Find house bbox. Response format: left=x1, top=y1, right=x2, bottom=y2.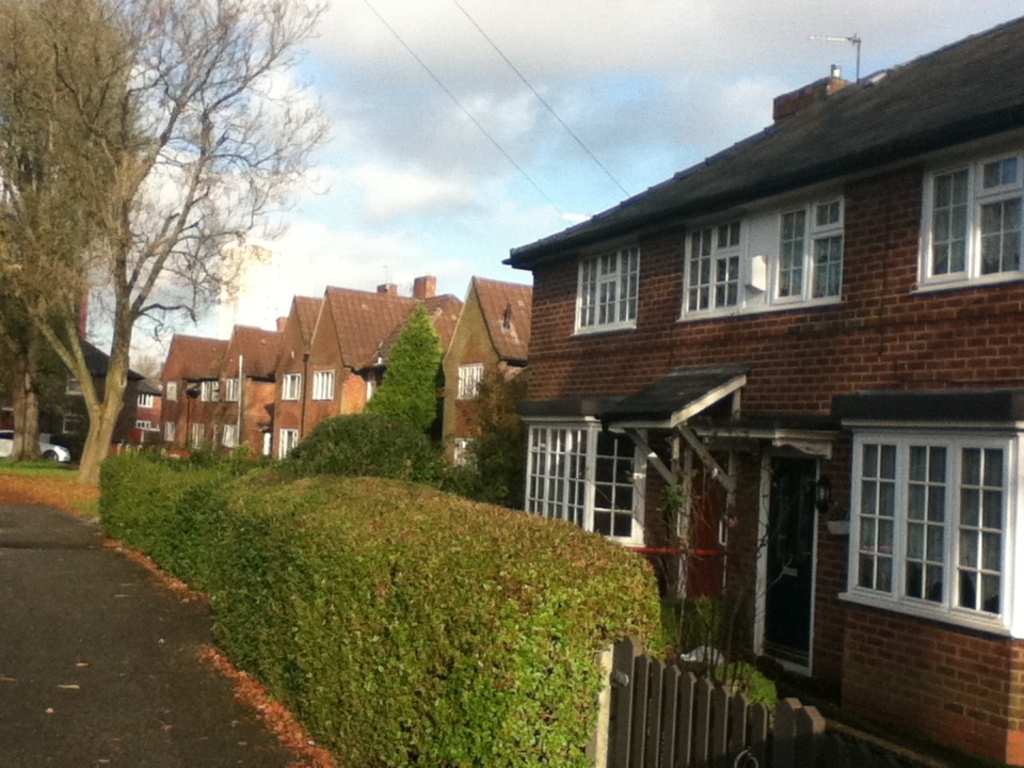
left=306, top=274, right=461, bottom=455.
